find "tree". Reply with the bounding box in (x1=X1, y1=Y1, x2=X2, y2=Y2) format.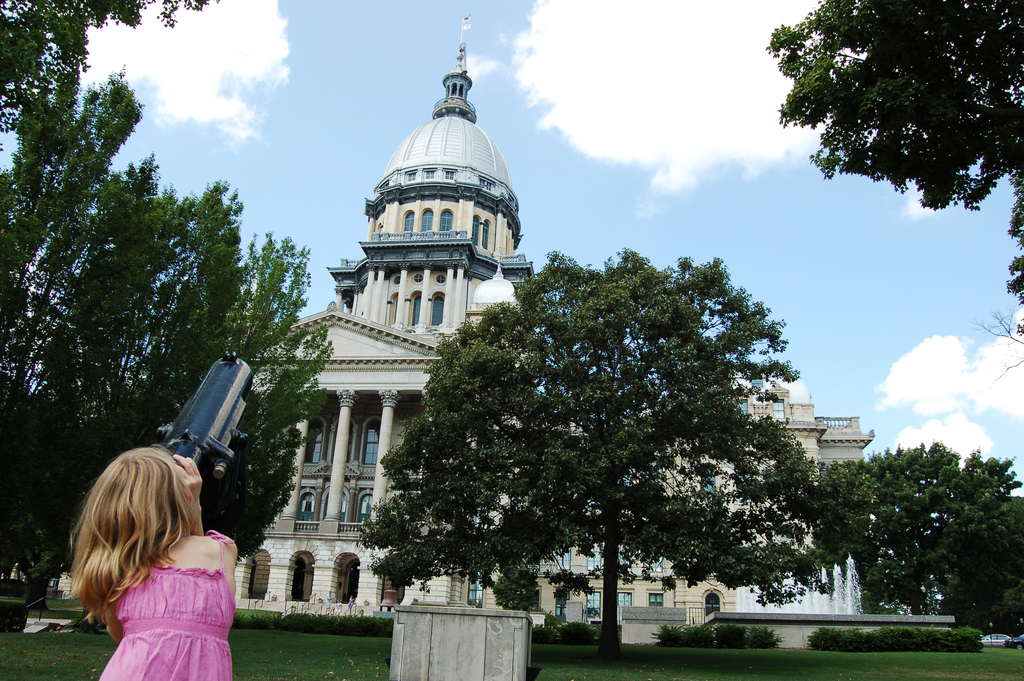
(x1=0, y1=0, x2=341, y2=618).
